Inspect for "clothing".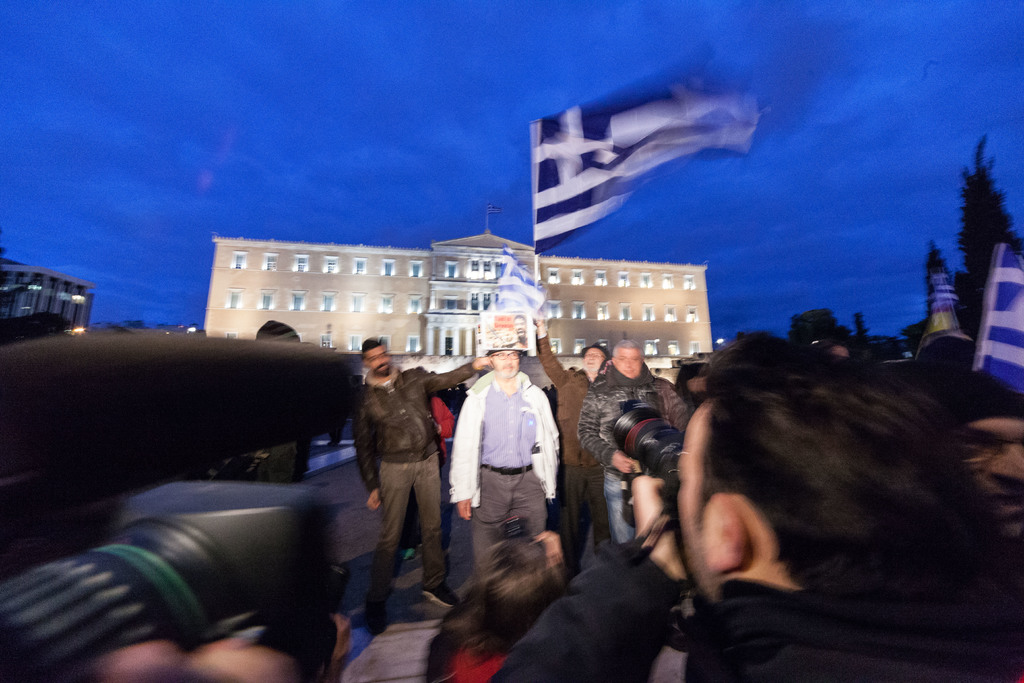
Inspection: <region>359, 369, 485, 618</region>.
